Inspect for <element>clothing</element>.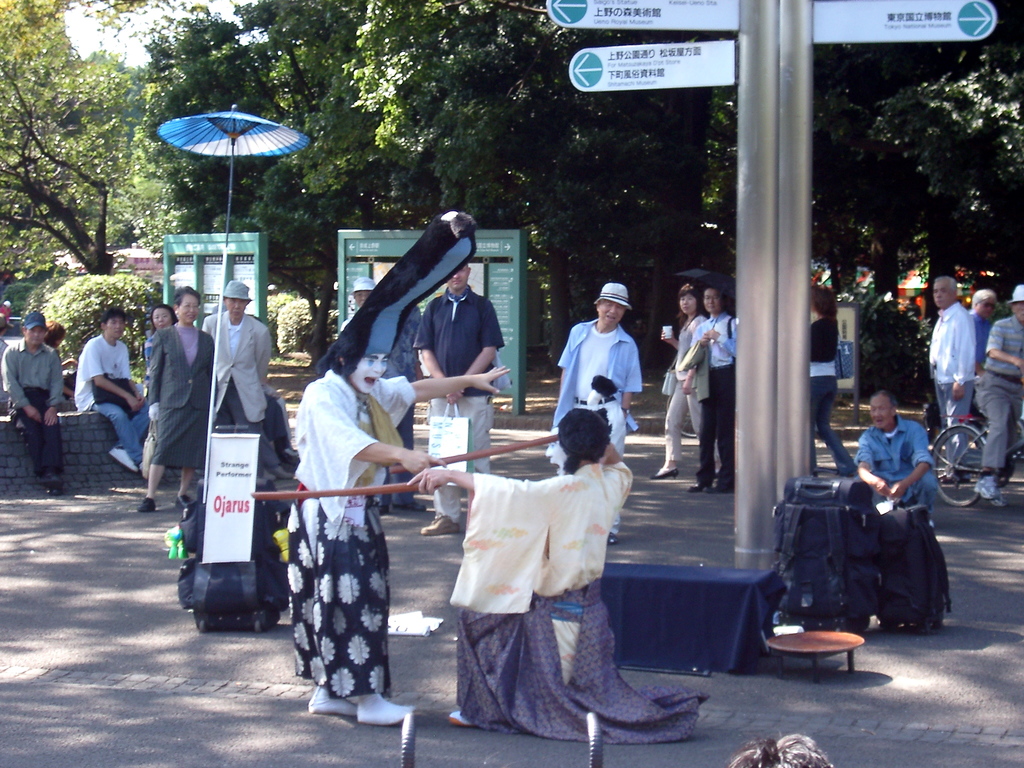
Inspection: (left=282, top=330, right=411, bottom=709).
